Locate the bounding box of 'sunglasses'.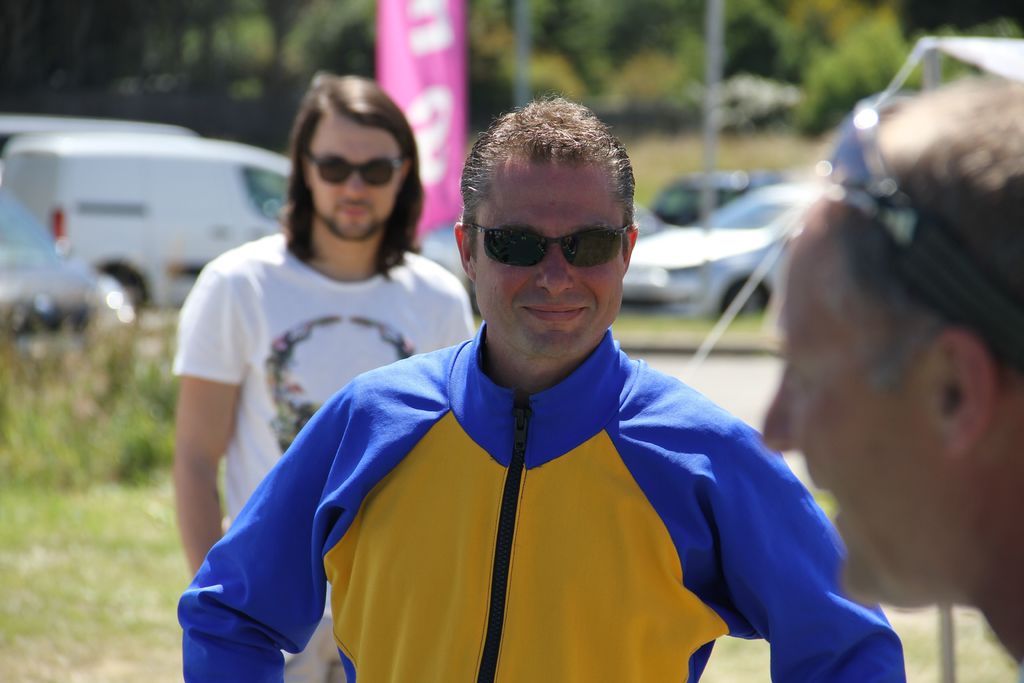
Bounding box: <box>464,224,634,267</box>.
